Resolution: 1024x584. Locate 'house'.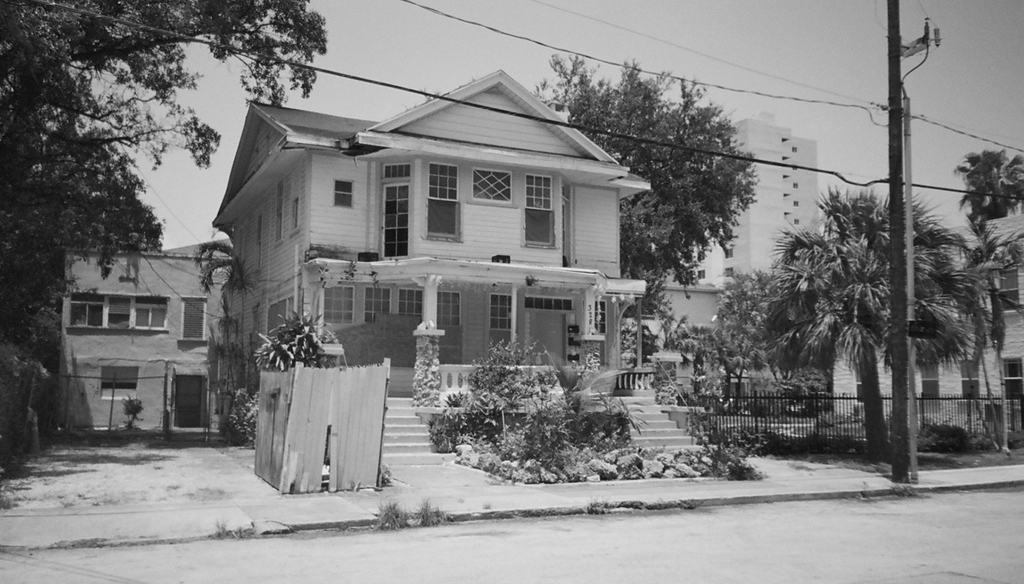
51, 245, 246, 434.
